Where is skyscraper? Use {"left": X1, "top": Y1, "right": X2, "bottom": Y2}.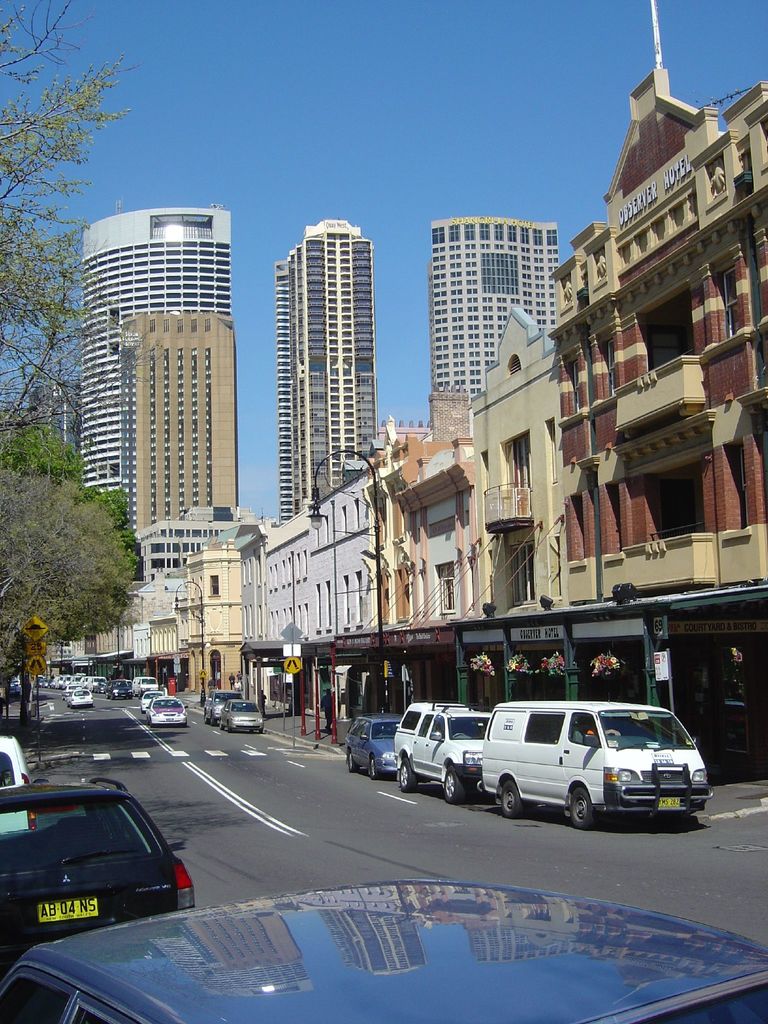
{"left": 275, "top": 223, "right": 380, "bottom": 524}.
